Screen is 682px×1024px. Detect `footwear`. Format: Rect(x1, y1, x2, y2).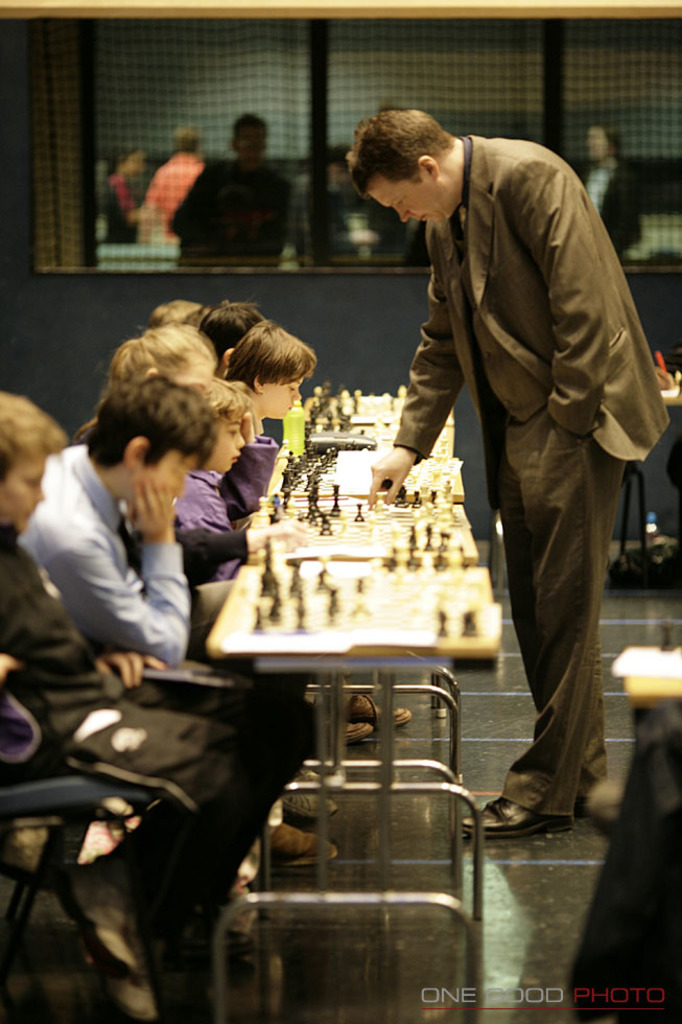
Rect(570, 789, 595, 820).
